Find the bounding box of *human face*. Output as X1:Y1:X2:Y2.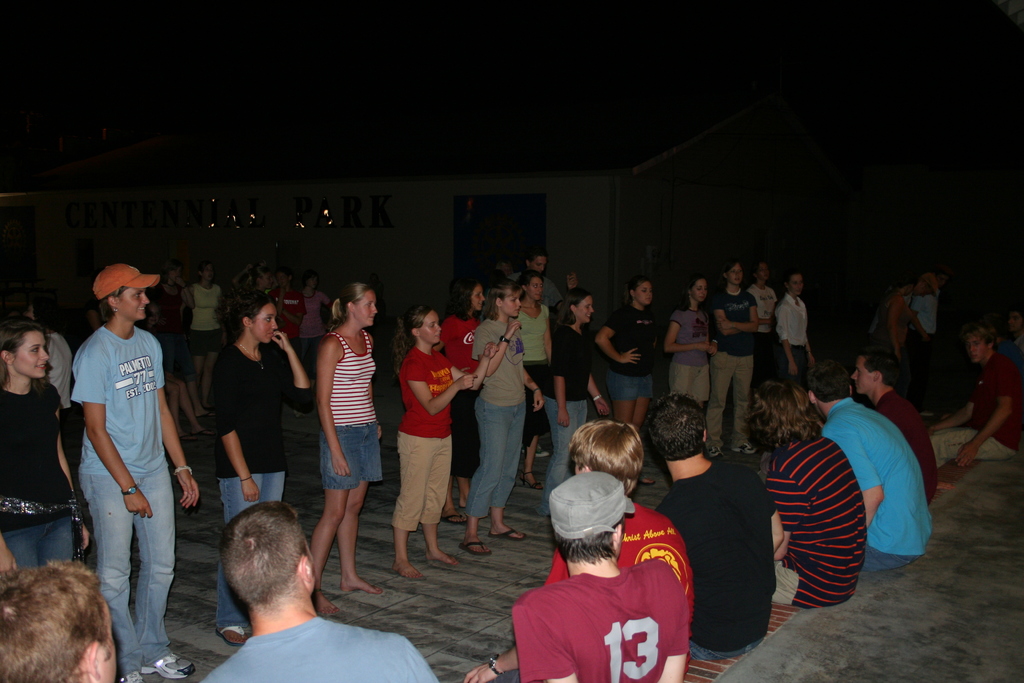
308:275:317:287.
